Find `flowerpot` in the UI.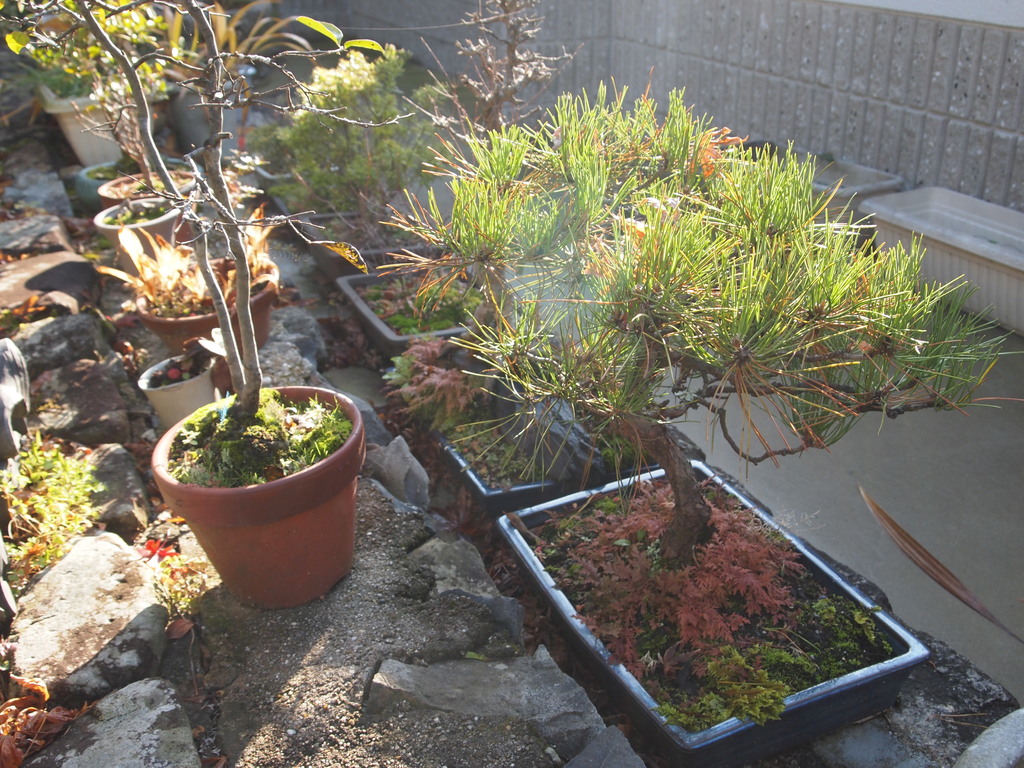
UI element at {"x1": 494, "y1": 456, "x2": 925, "y2": 765}.
